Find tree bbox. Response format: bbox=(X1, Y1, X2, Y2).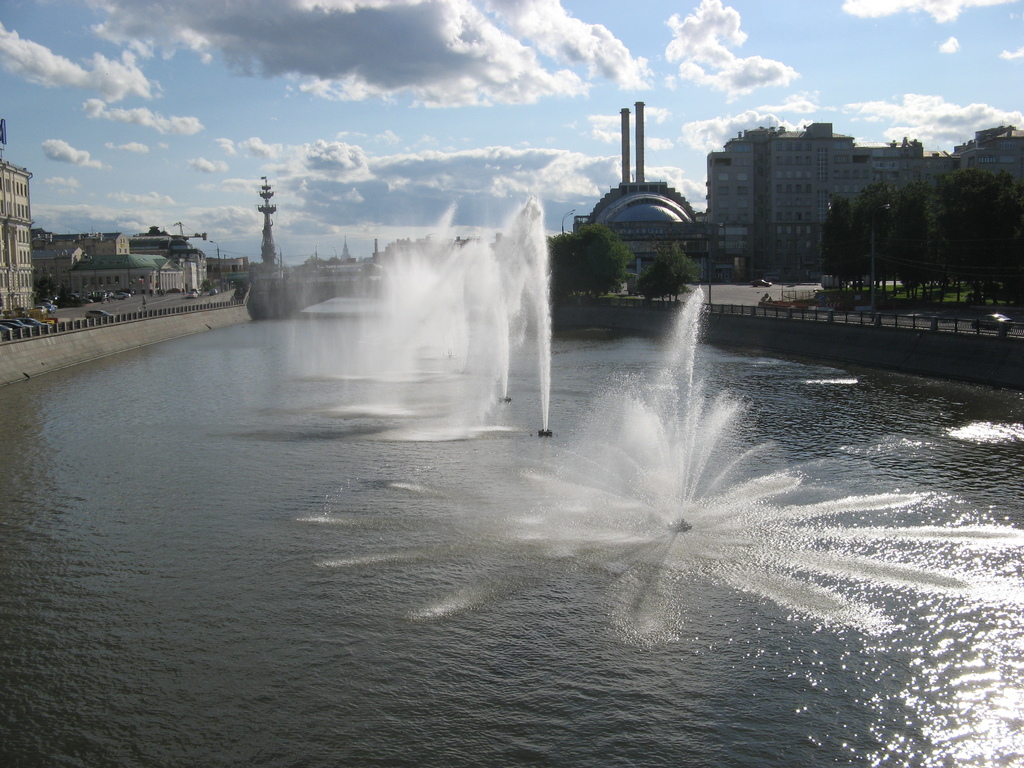
bbox=(884, 175, 925, 301).
